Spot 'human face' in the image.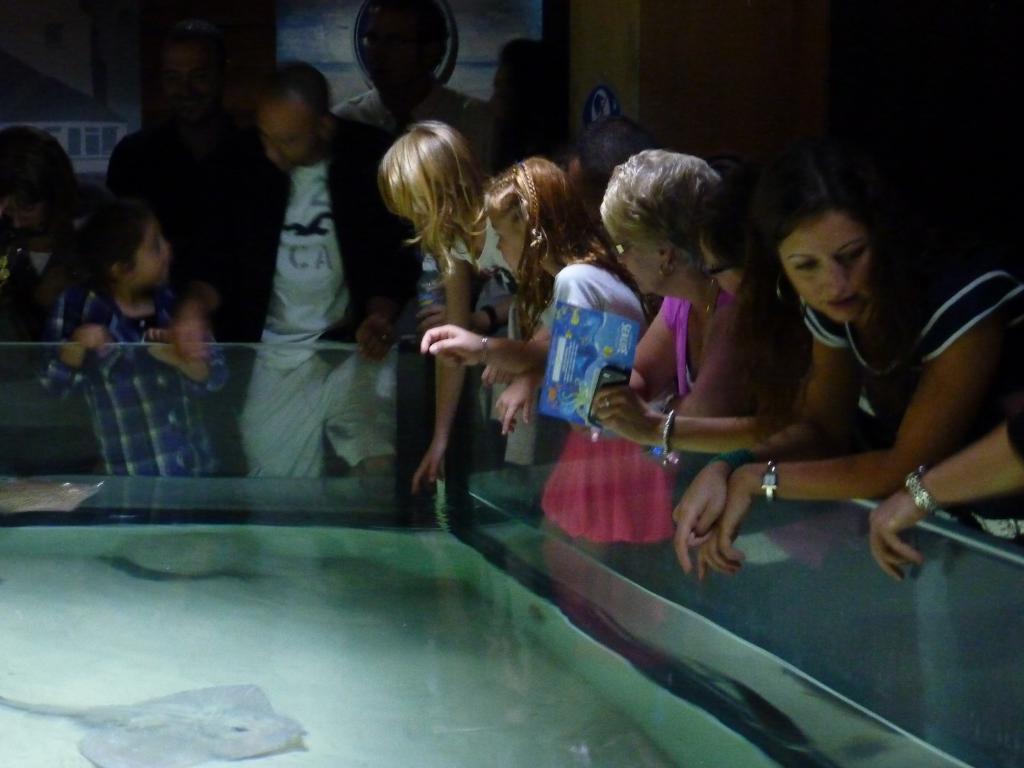
'human face' found at locate(257, 86, 324, 172).
